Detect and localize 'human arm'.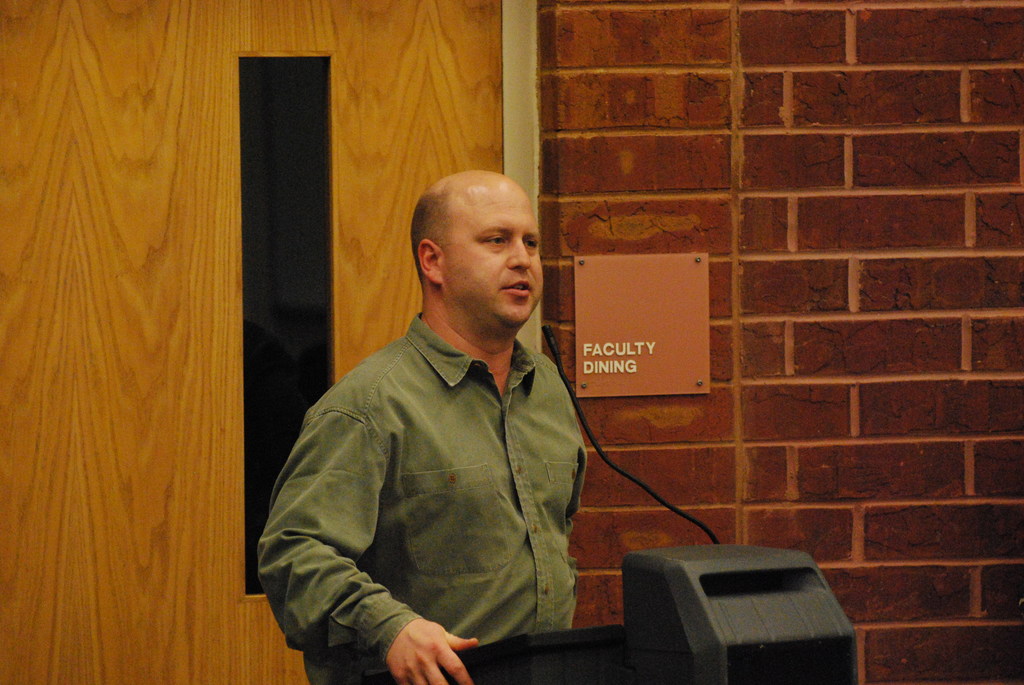
Localized at (x1=308, y1=395, x2=460, y2=668).
